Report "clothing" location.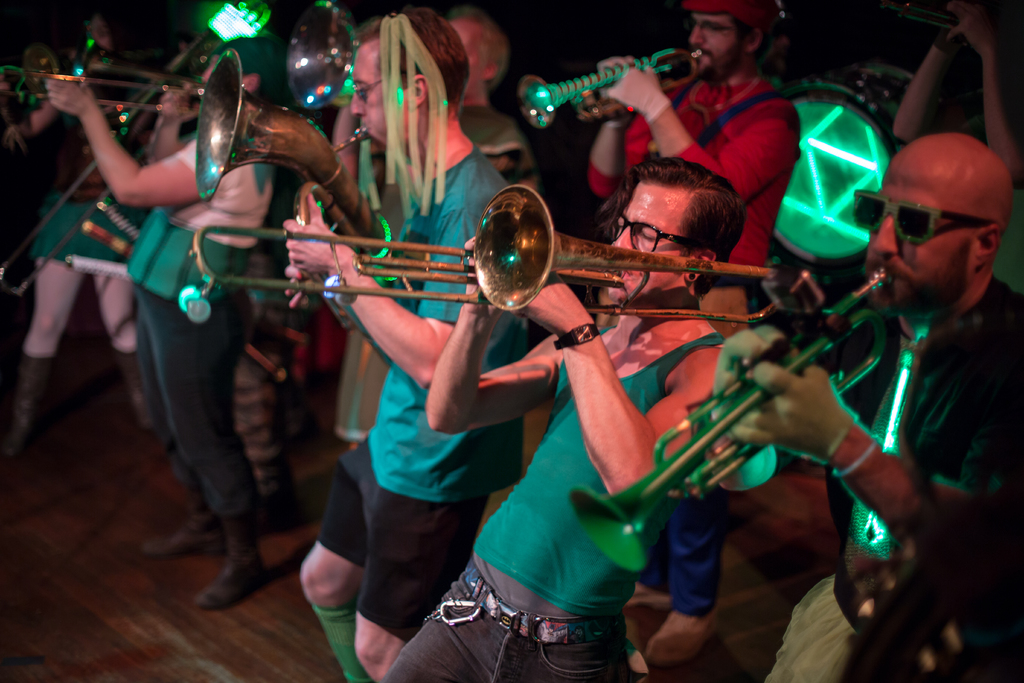
Report: (x1=445, y1=104, x2=542, y2=194).
